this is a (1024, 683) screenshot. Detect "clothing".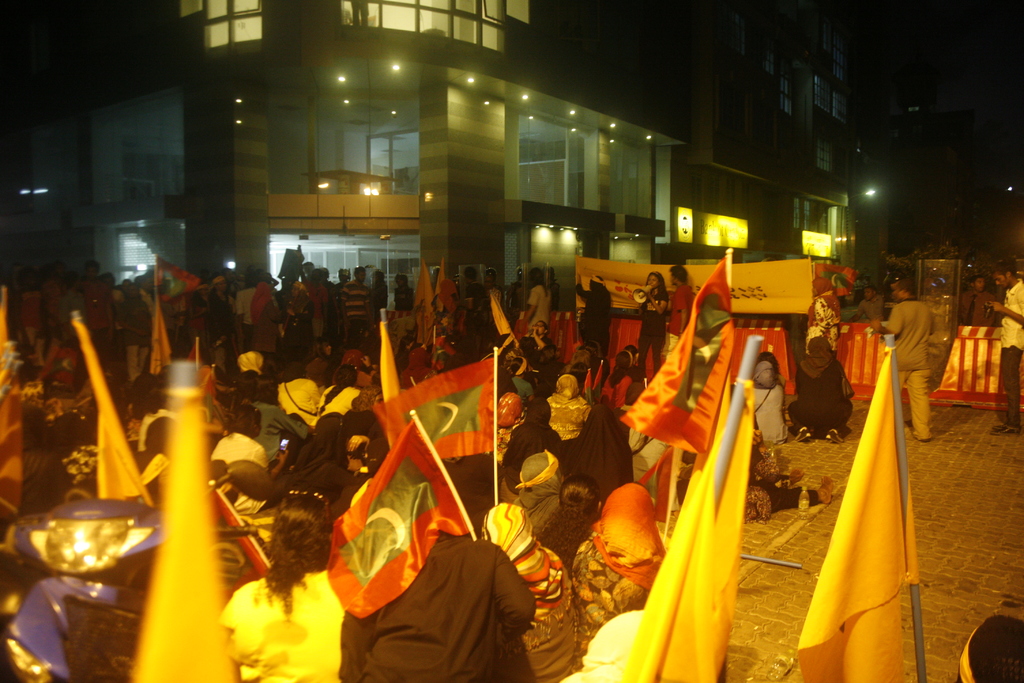
box=[810, 280, 840, 353].
